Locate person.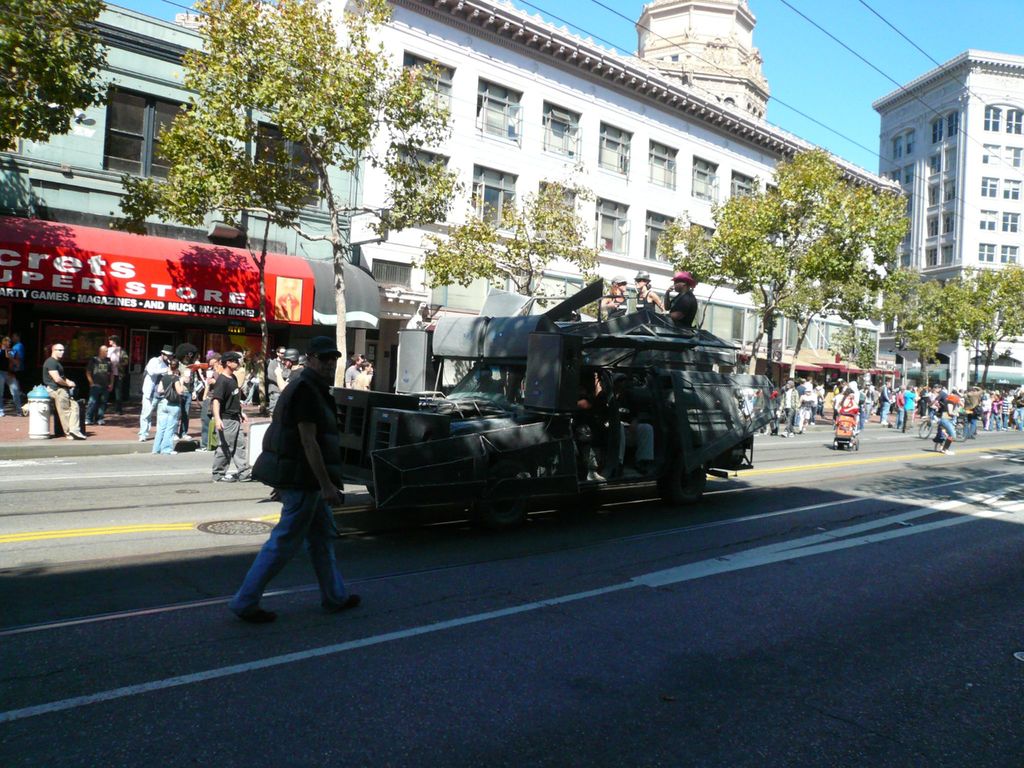
Bounding box: (39,342,79,450).
